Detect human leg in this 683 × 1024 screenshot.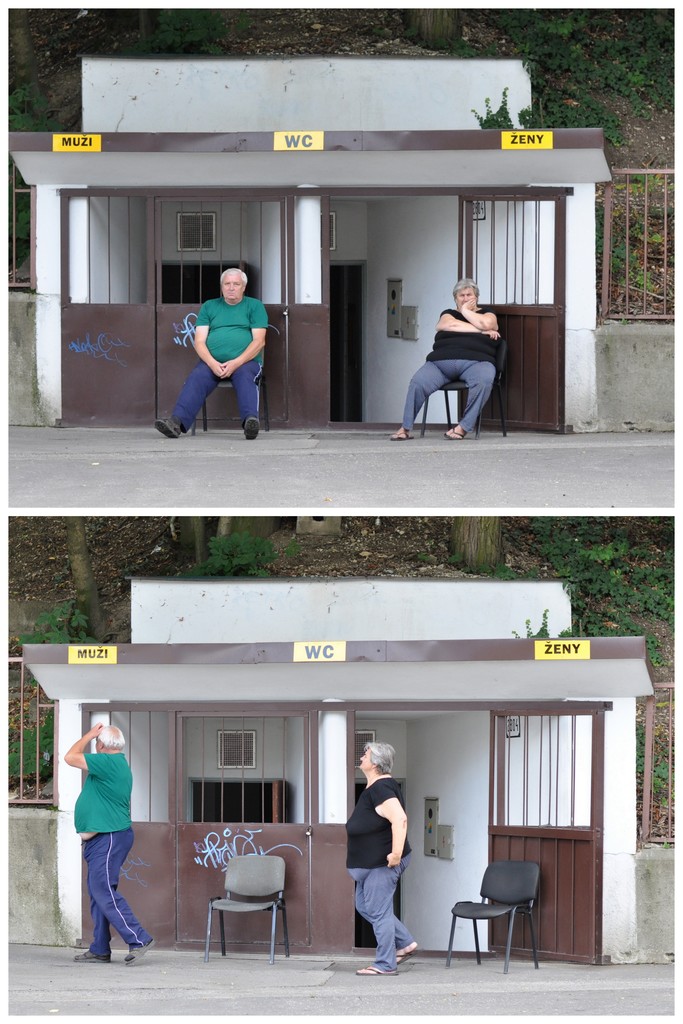
Detection: 155, 357, 222, 436.
